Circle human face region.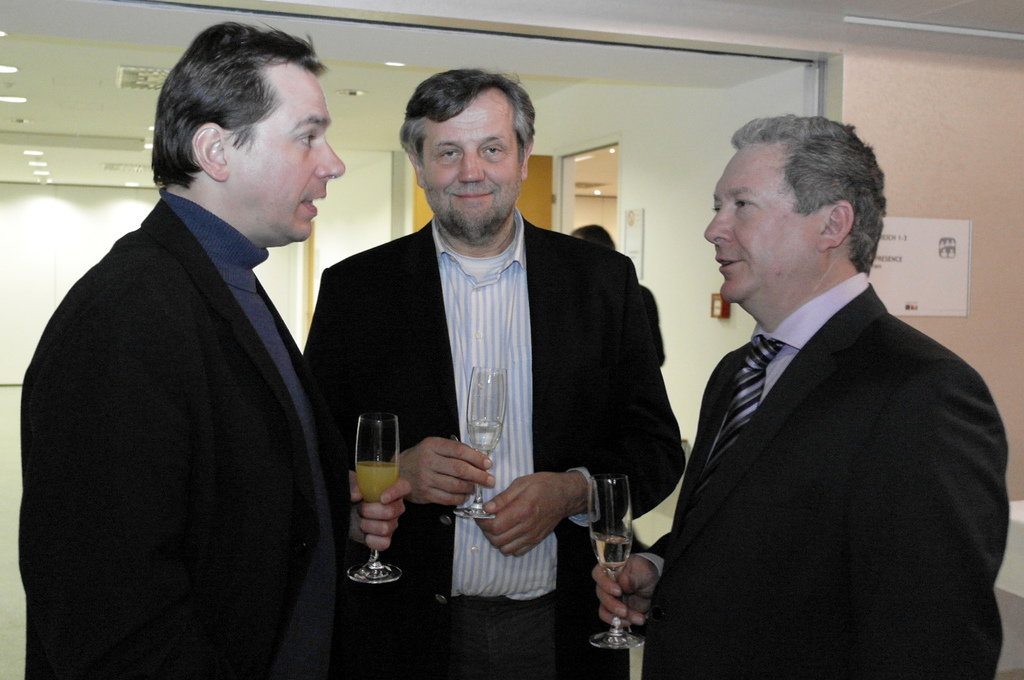
Region: region(229, 61, 346, 240).
